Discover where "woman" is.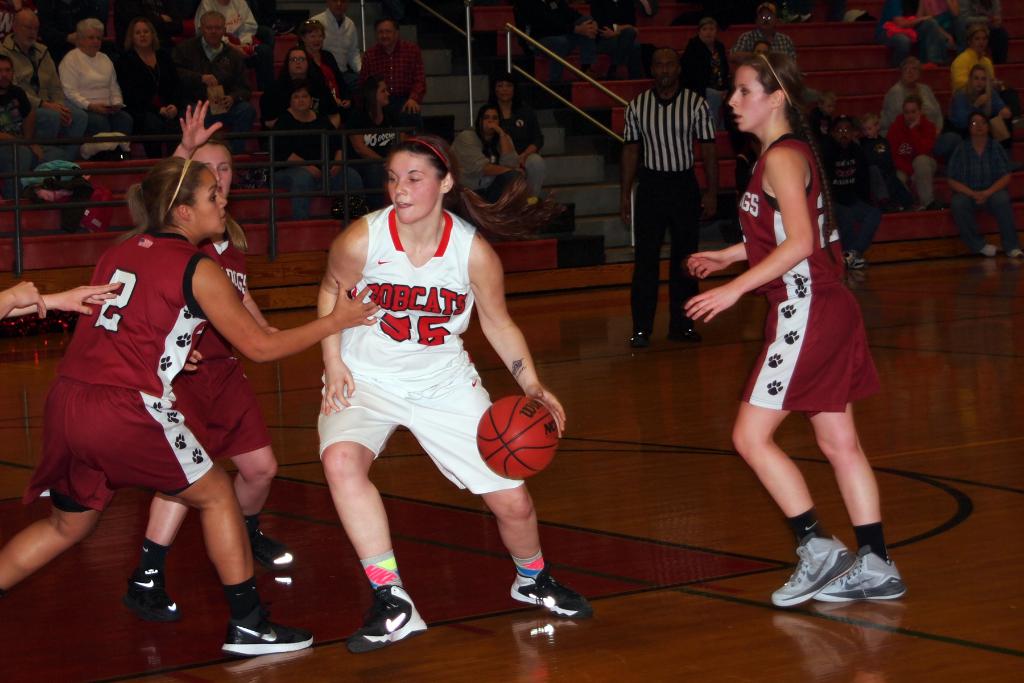
Discovered at locate(0, 154, 386, 653).
